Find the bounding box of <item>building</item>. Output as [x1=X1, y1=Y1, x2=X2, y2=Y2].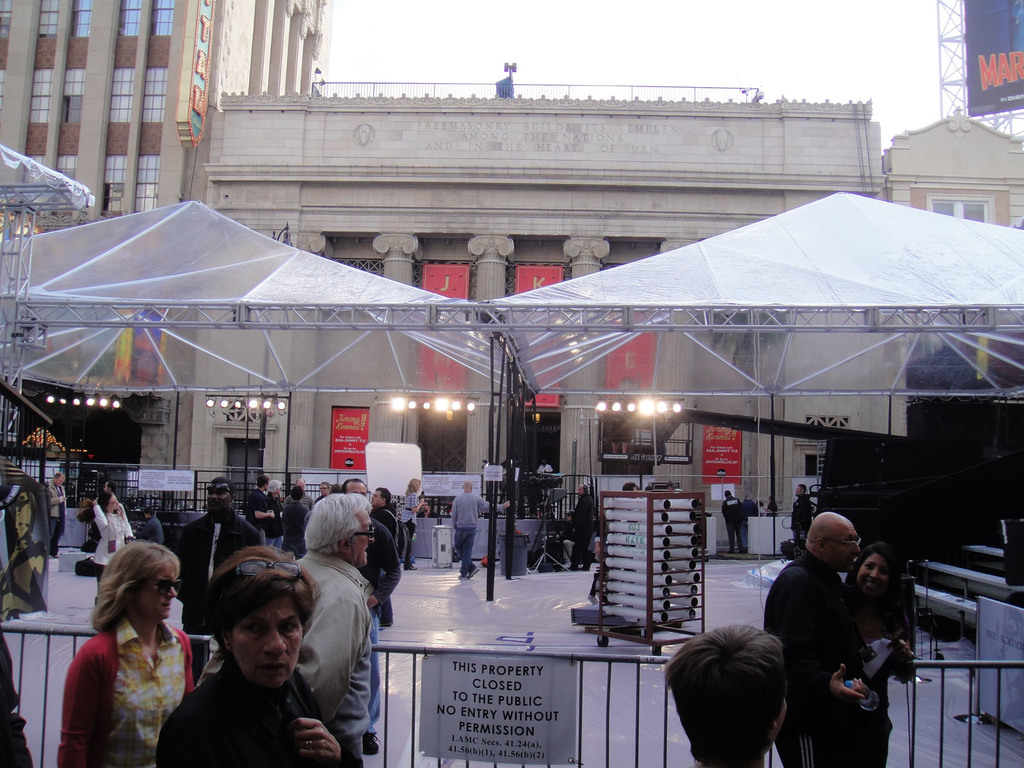
[x1=888, y1=113, x2=1023, y2=227].
